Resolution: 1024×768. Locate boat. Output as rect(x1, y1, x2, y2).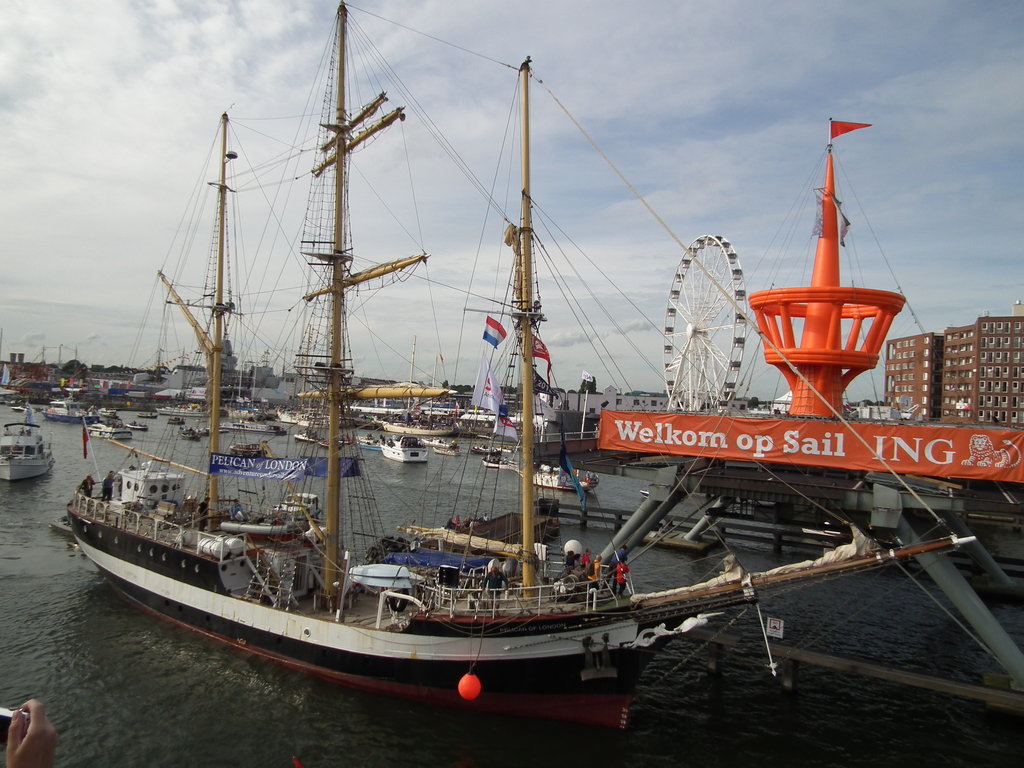
rect(43, 402, 103, 426).
